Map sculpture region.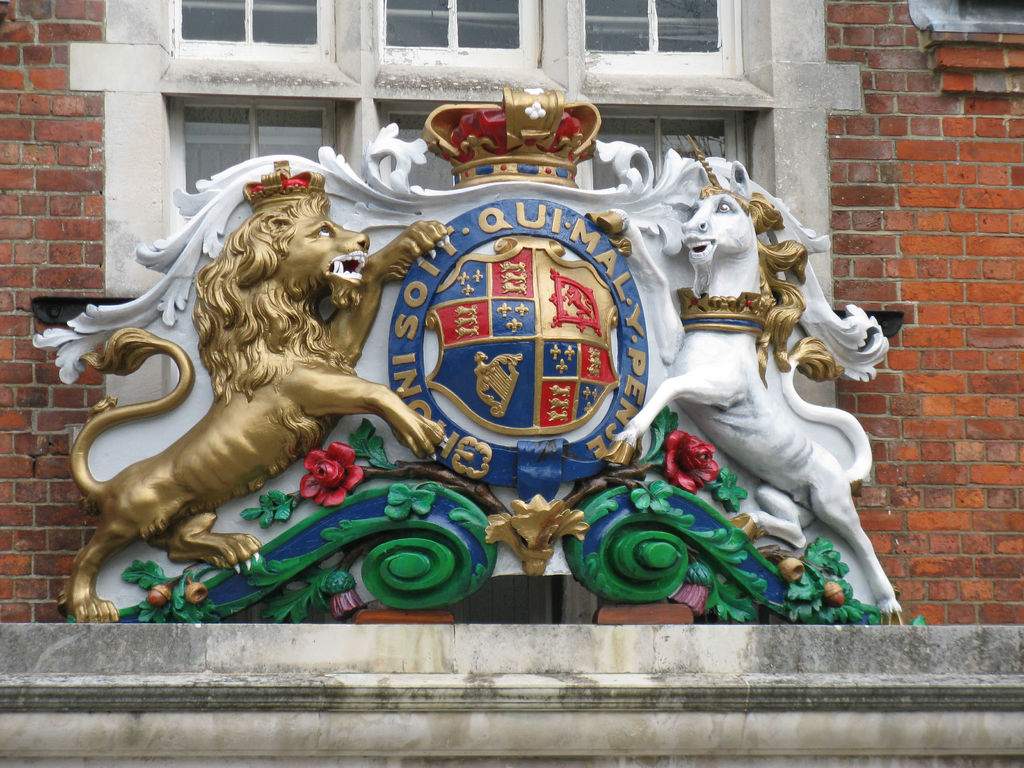
Mapped to 28 83 887 625.
